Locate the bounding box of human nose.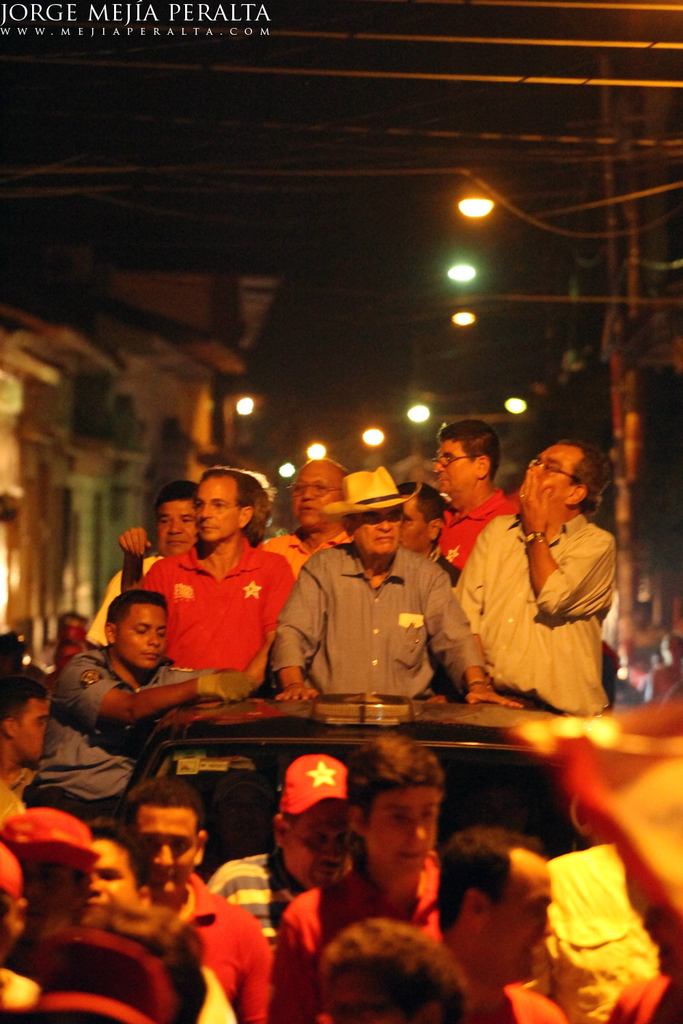
Bounding box: <box>151,849,172,869</box>.
